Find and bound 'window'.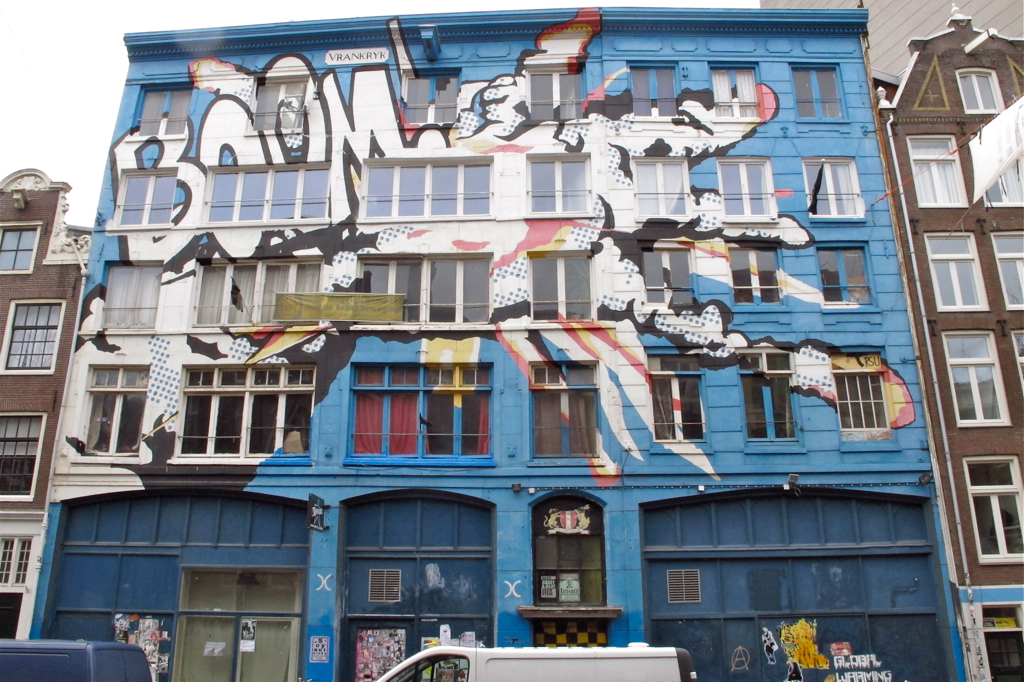
Bound: x1=84, y1=364, x2=144, y2=457.
